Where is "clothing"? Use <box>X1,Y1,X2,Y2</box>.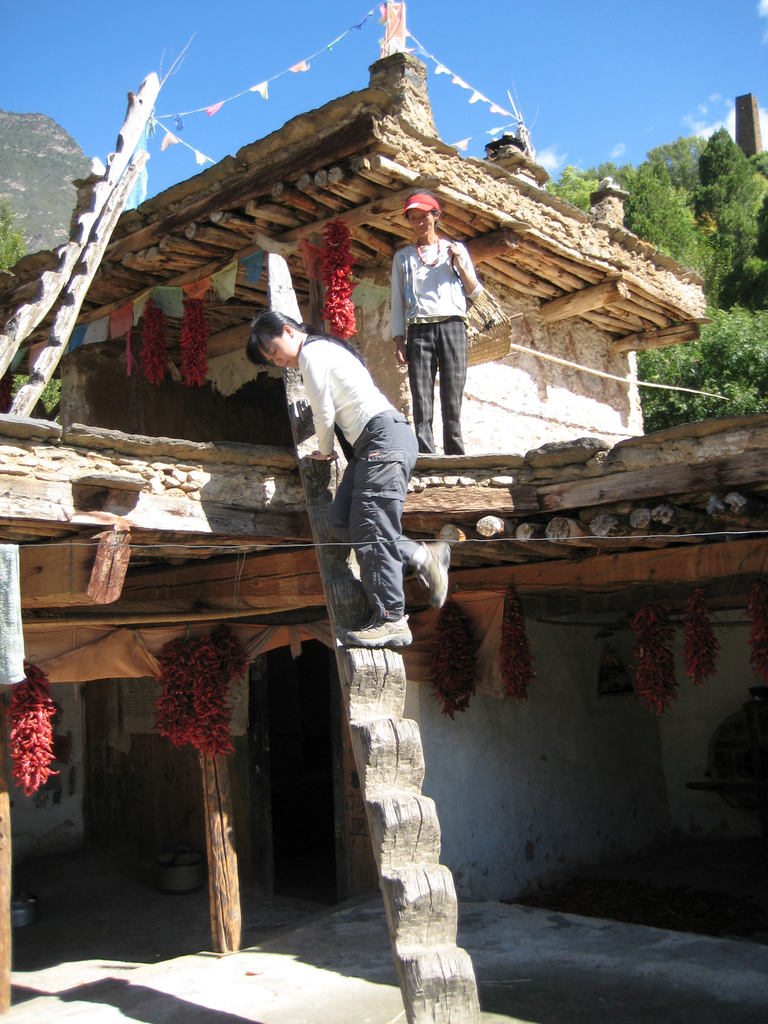
<box>270,279,431,646</box>.
